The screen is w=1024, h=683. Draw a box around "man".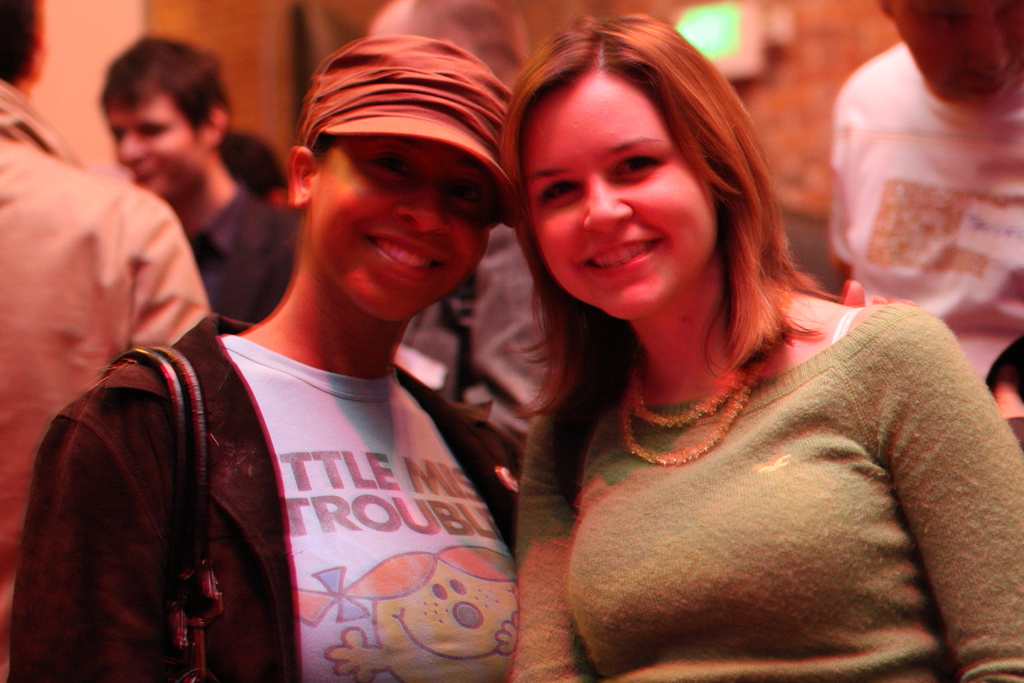
97/31/317/345.
